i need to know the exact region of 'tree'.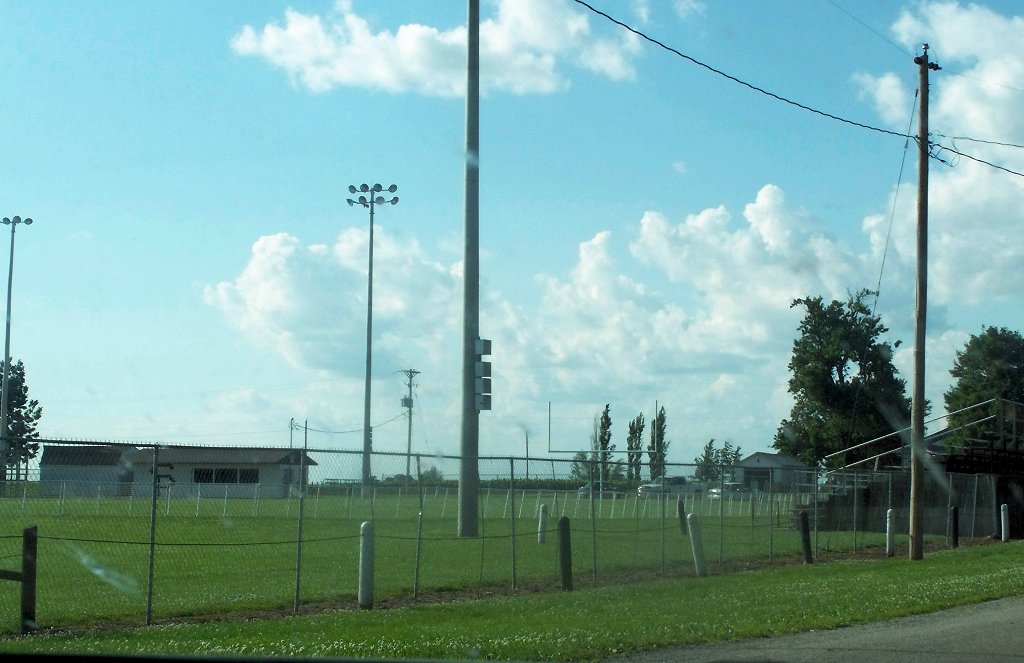
Region: 938, 320, 1023, 475.
